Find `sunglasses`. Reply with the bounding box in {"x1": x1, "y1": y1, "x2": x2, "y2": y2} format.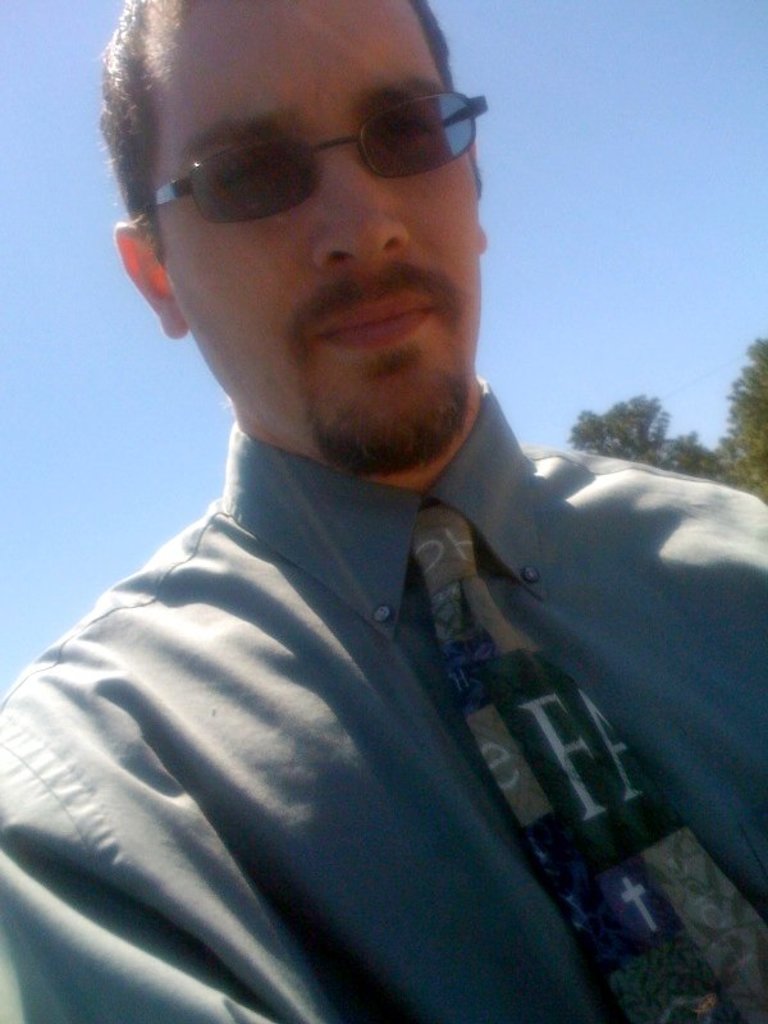
{"x1": 115, "y1": 78, "x2": 494, "y2": 229}.
